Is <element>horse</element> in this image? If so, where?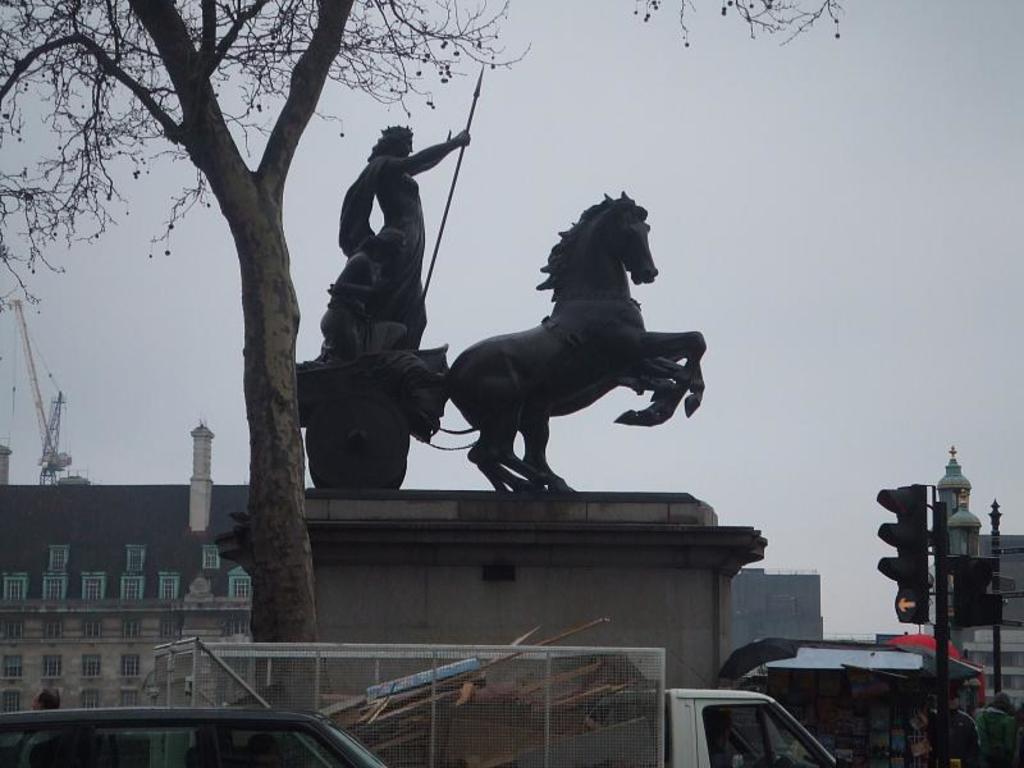
Yes, at (x1=440, y1=188, x2=710, y2=485).
